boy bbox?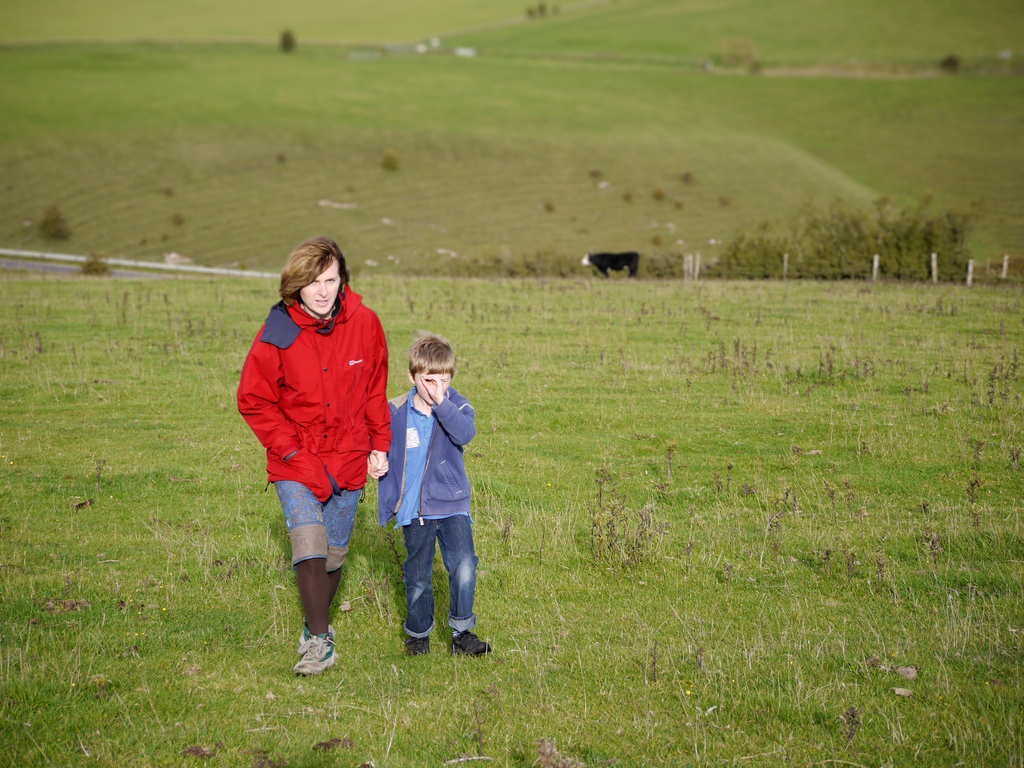
bbox=[377, 333, 492, 653]
